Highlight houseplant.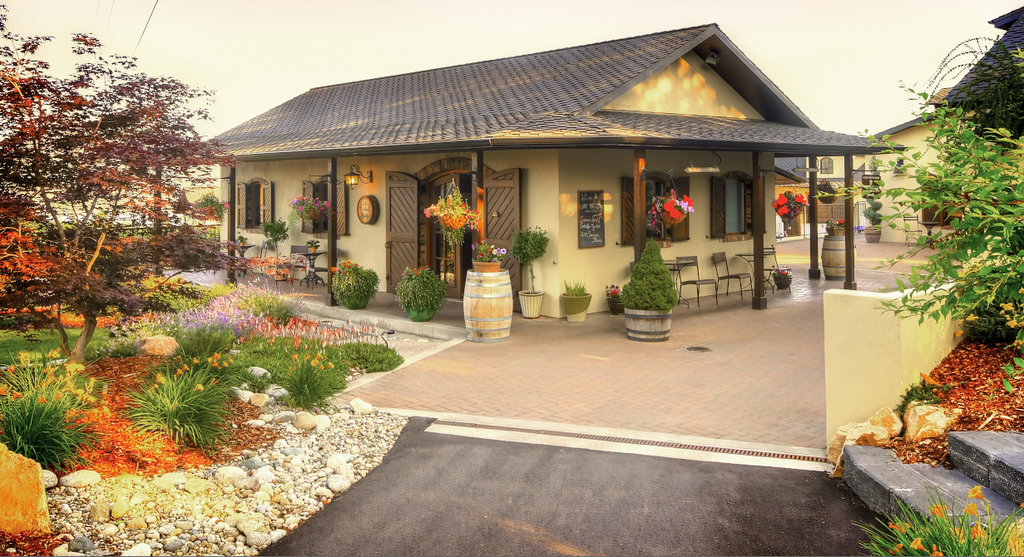
Highlighted region: 620/241/678/338.
